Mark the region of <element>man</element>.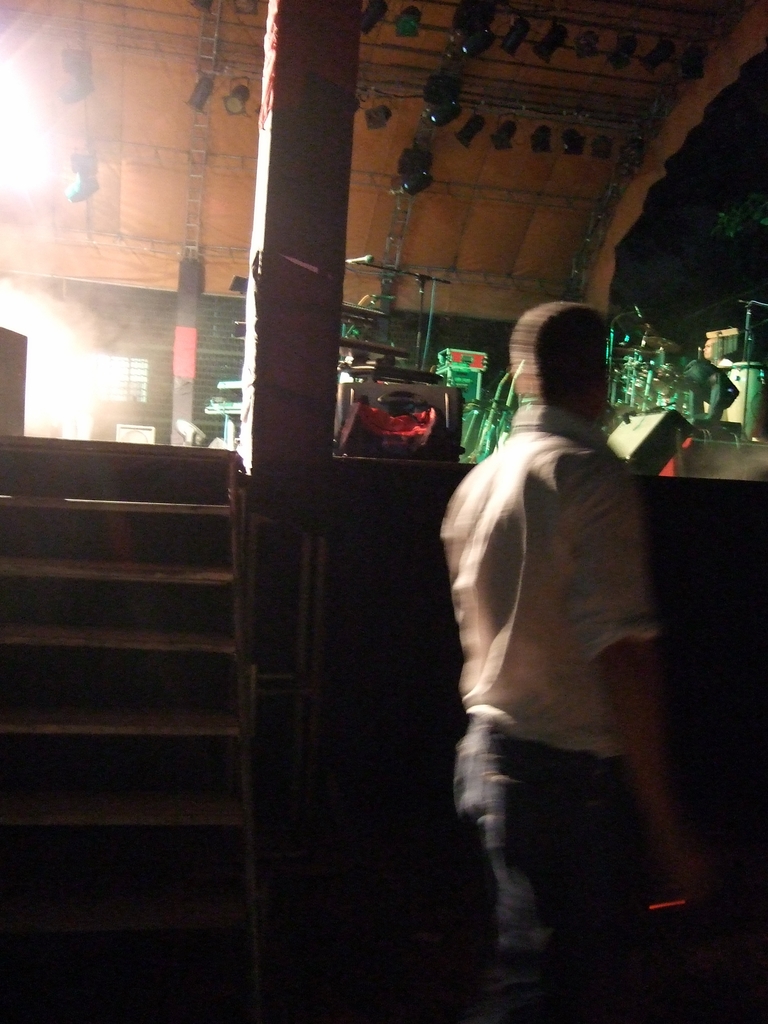
Region: (420, 259, 693, 970).
